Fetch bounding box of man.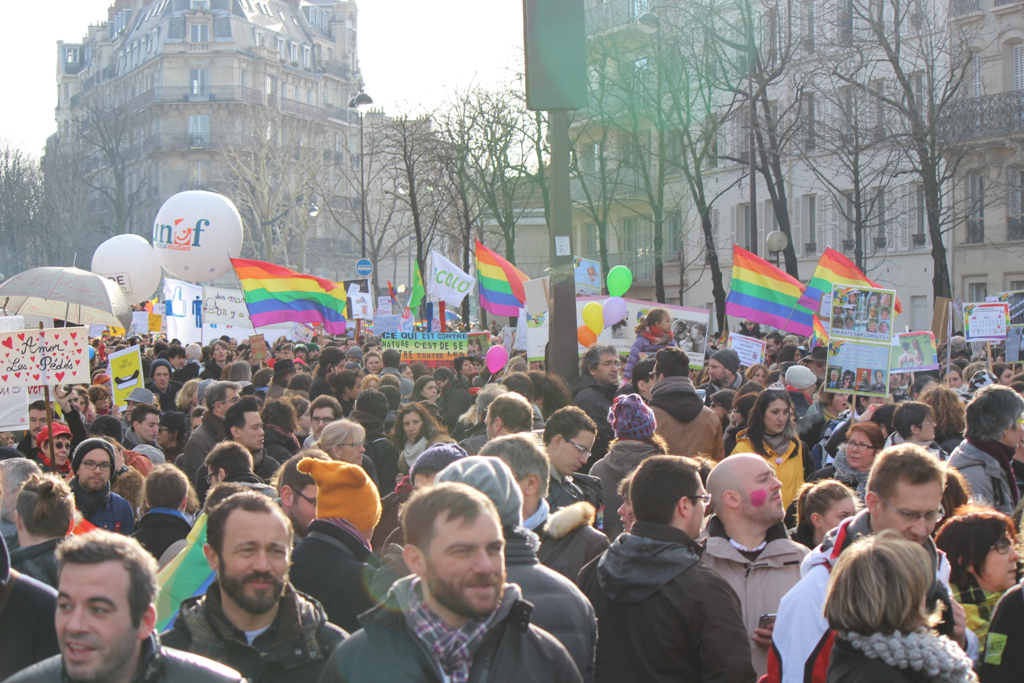
Bbox: rect(545, 407, 612, 517).
